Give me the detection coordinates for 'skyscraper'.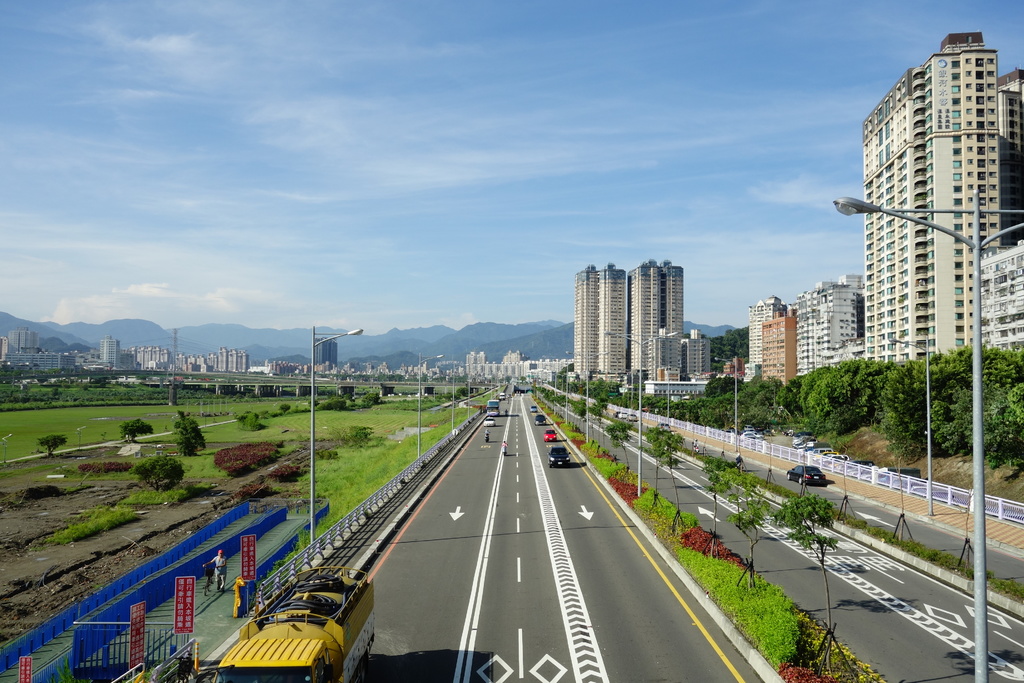
(575, 264, 625, 383).
